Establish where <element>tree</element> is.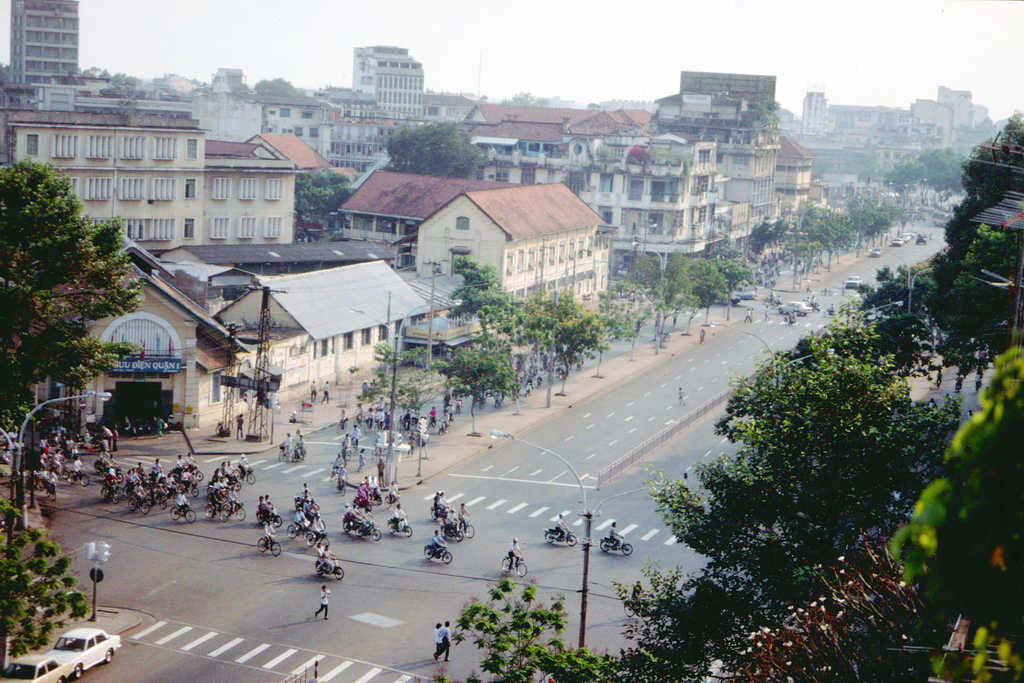
Established at {"left": 295, "top": 164, "right": 356, "bottom": 224}.
